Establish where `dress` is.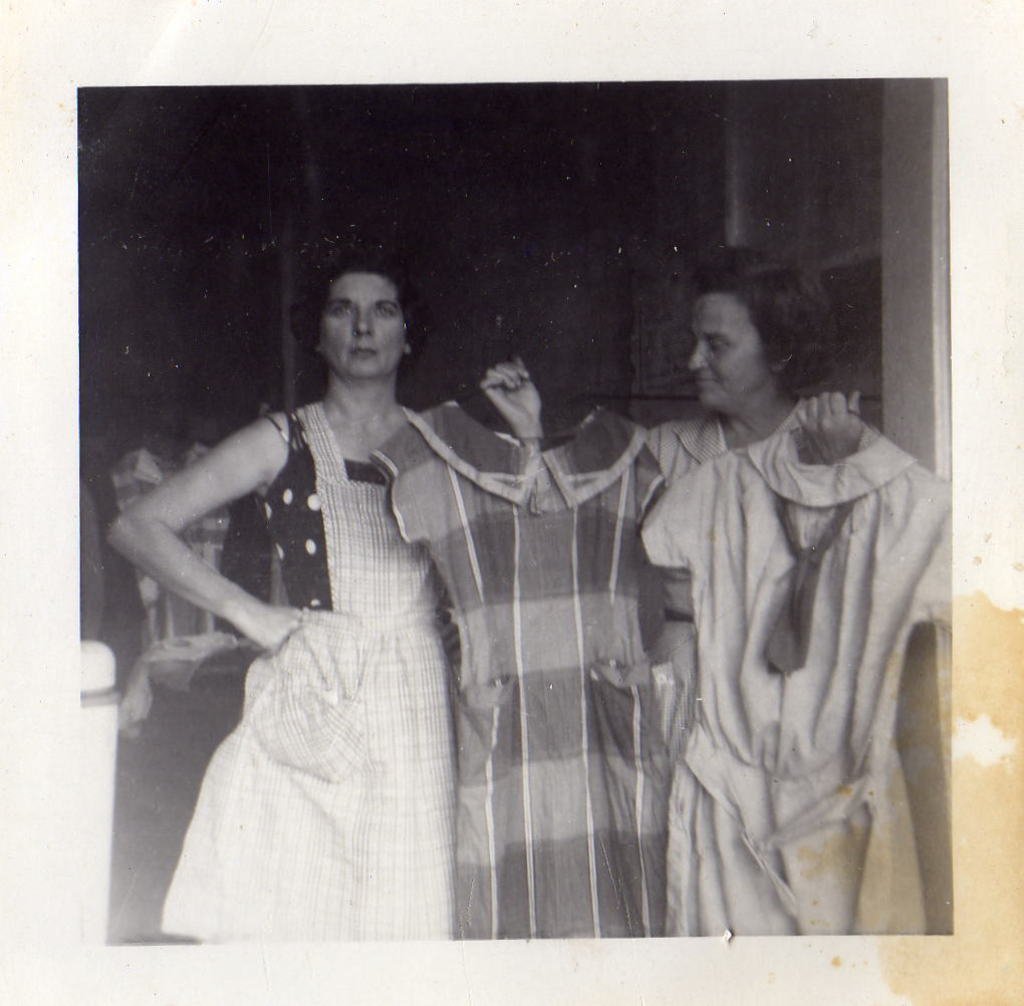
Established at <box>641,428,956,937</box>.
